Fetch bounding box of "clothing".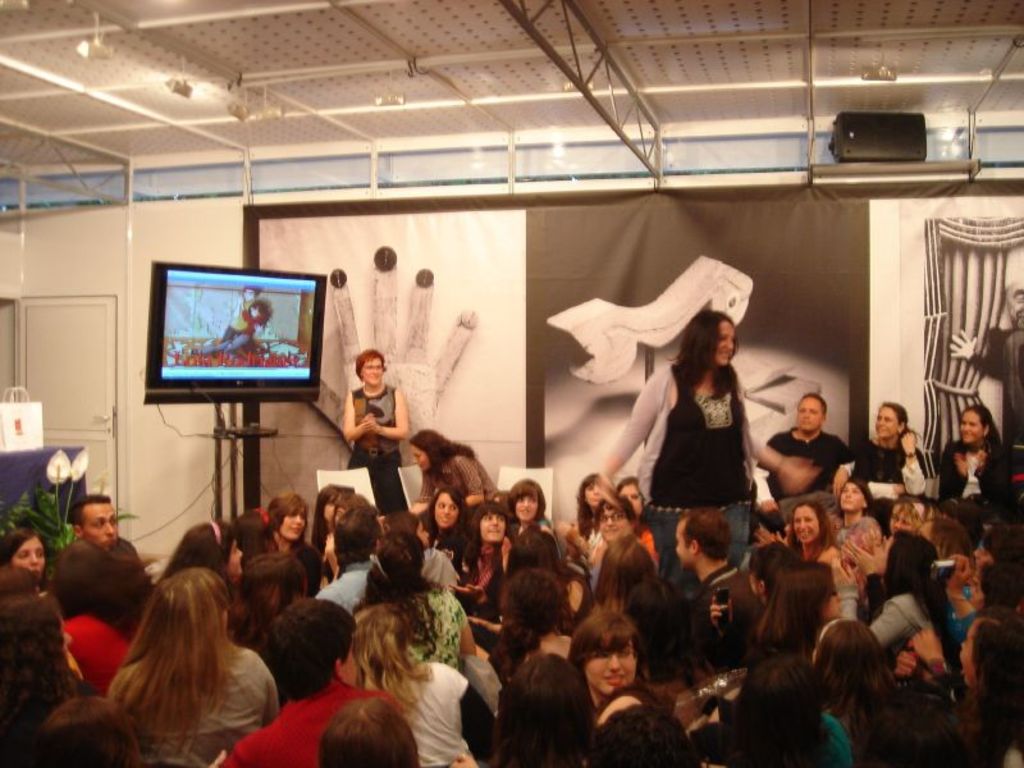
Bbox: locate(458, 529, 512, 590).
